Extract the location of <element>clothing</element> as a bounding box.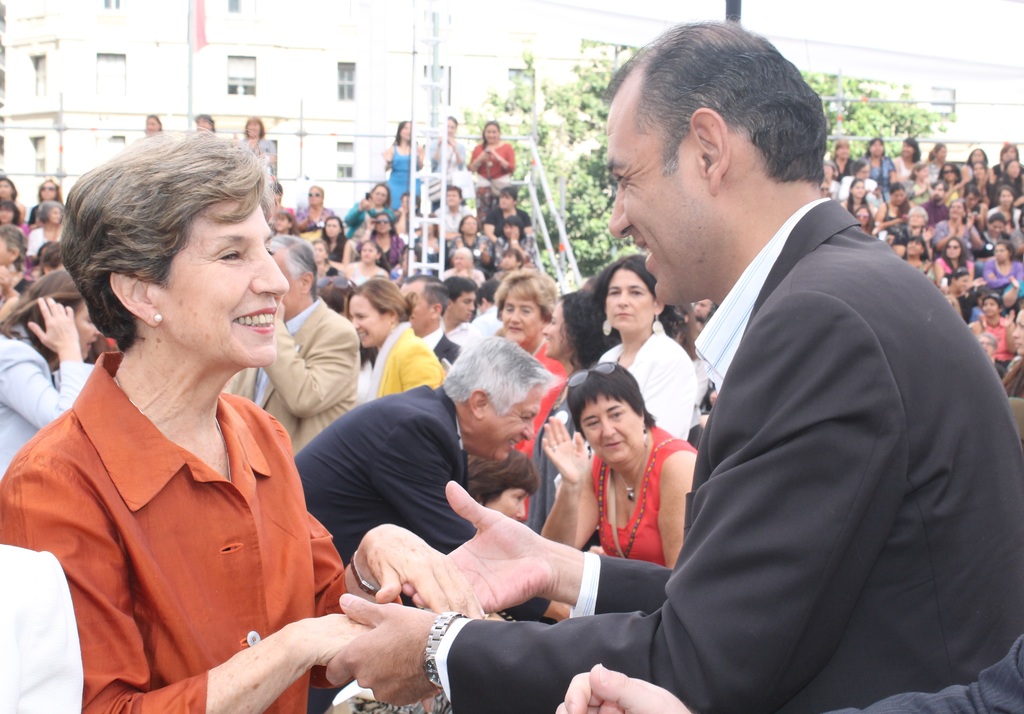
<box>385,140,426,222</box>.
